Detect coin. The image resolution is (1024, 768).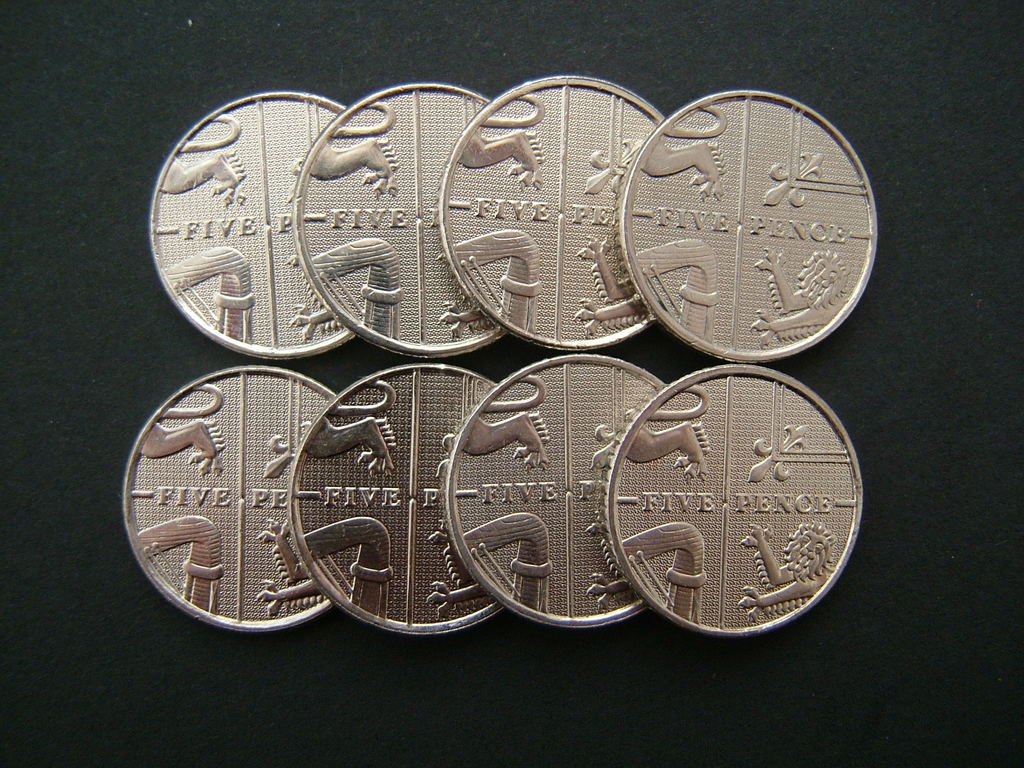
locate(121, 360, 335, 627).
